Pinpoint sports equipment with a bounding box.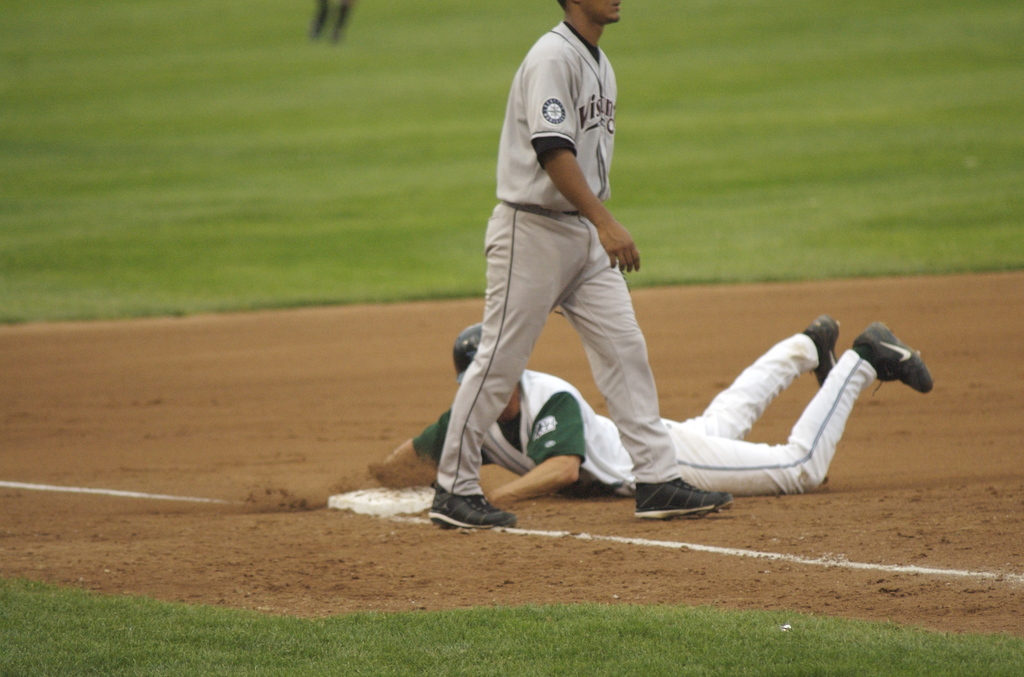
bbox=(428, 479, 522, 530).
